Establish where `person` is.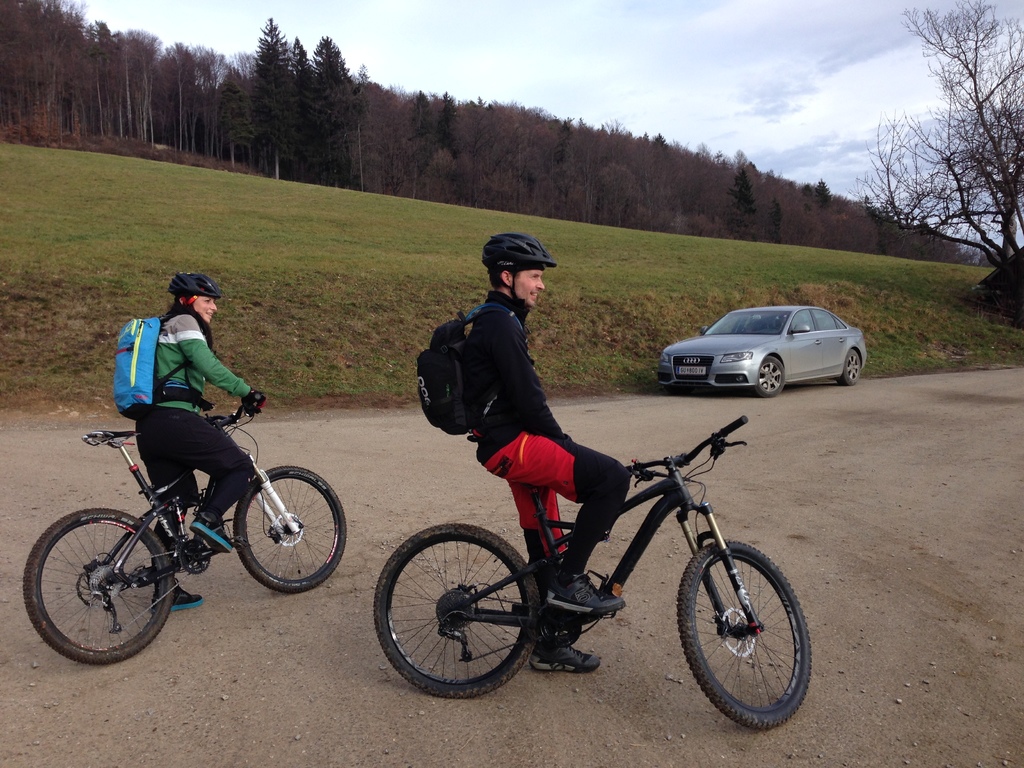
Established at x1=116 y1=270 x2=261 y2=610.
